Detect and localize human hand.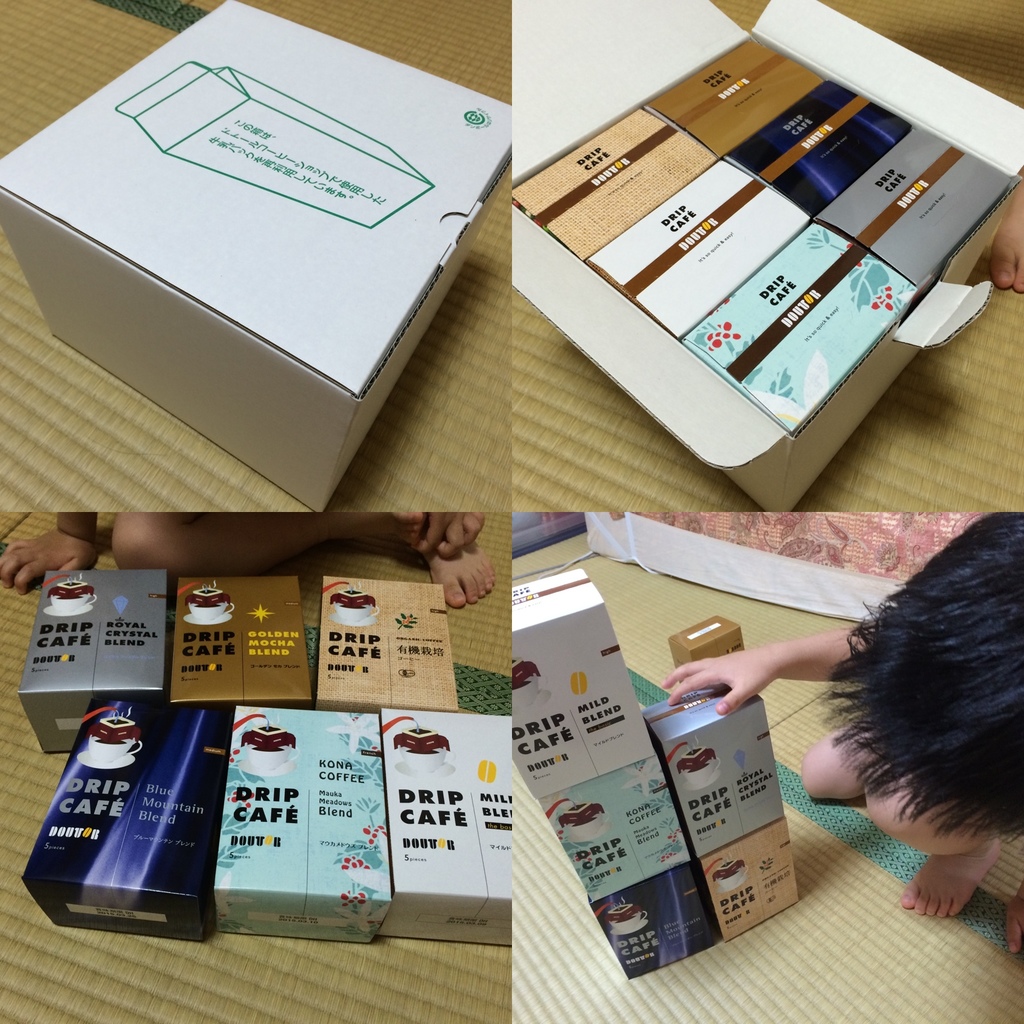
Localized at select_region(0, 531, 95, 596).
